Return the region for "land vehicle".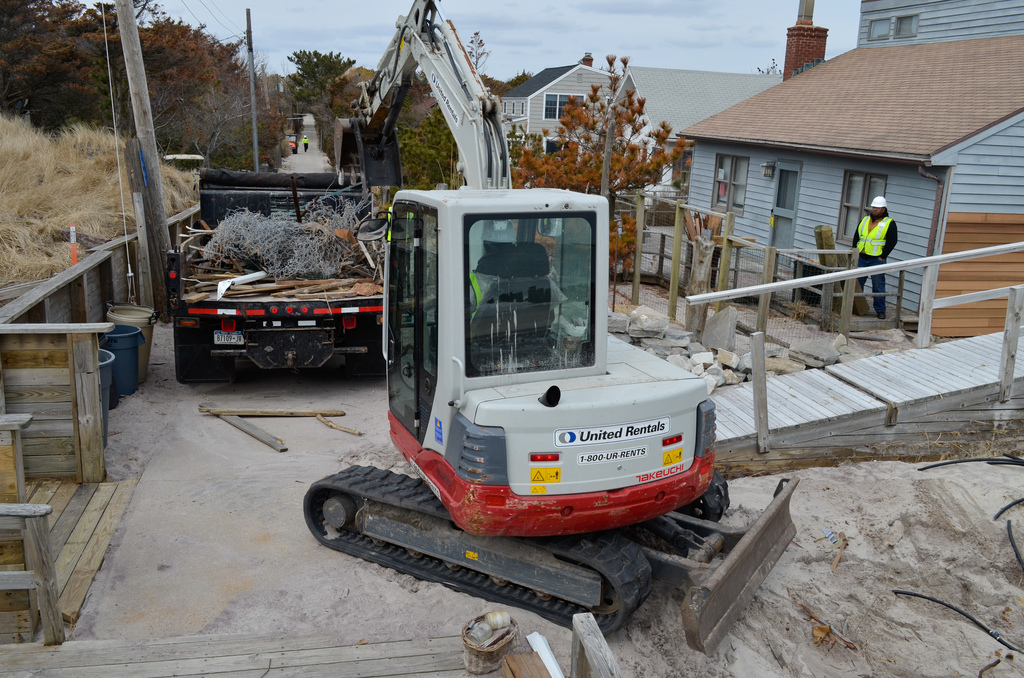
[345,174,719,555].
